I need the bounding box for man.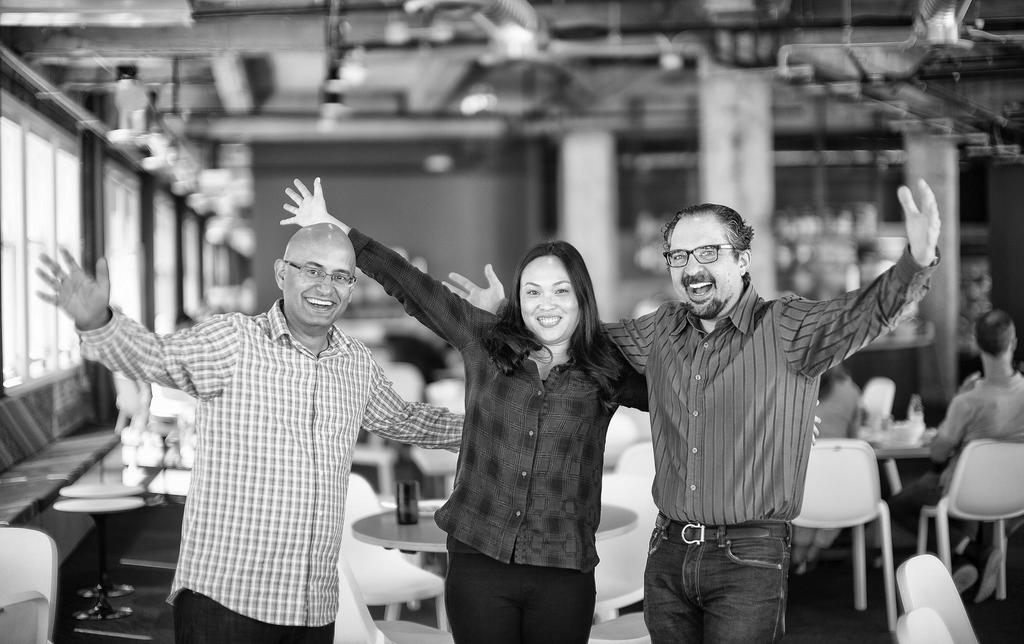
Here it is: crop(425, 180, 944, 642).
